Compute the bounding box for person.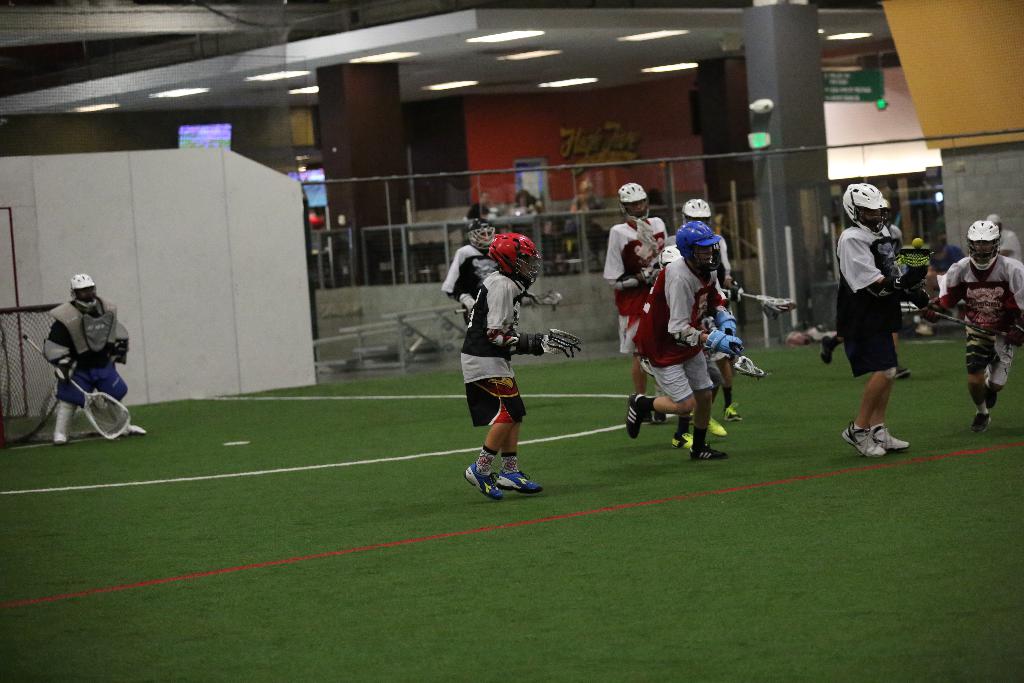
(598,184,679,422).
